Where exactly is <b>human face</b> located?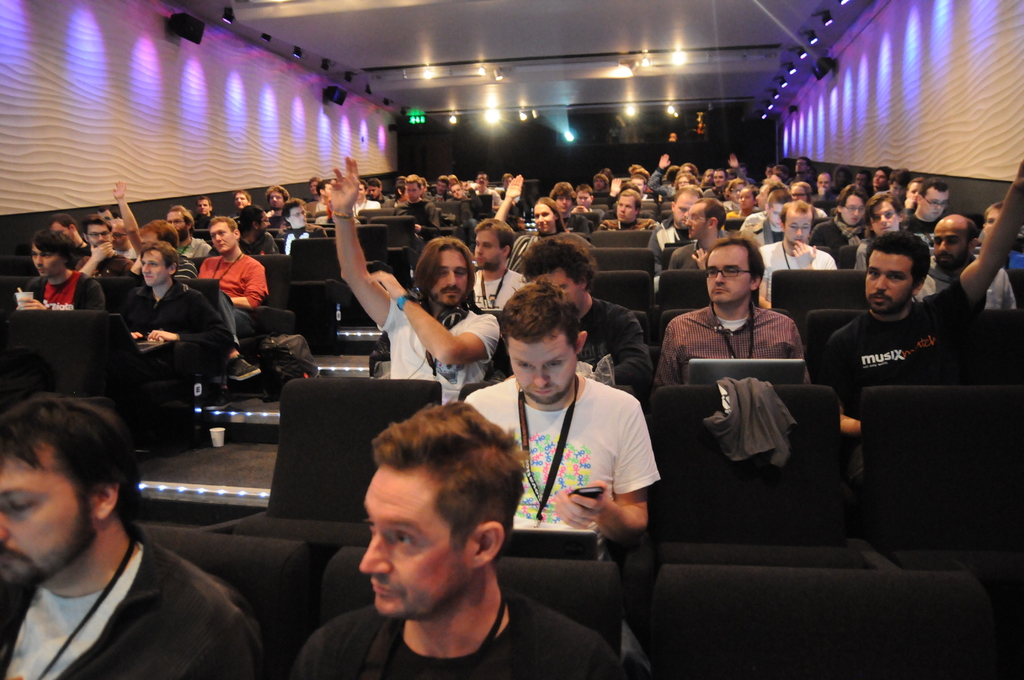
Its bounding box is (209,223,237,255).
